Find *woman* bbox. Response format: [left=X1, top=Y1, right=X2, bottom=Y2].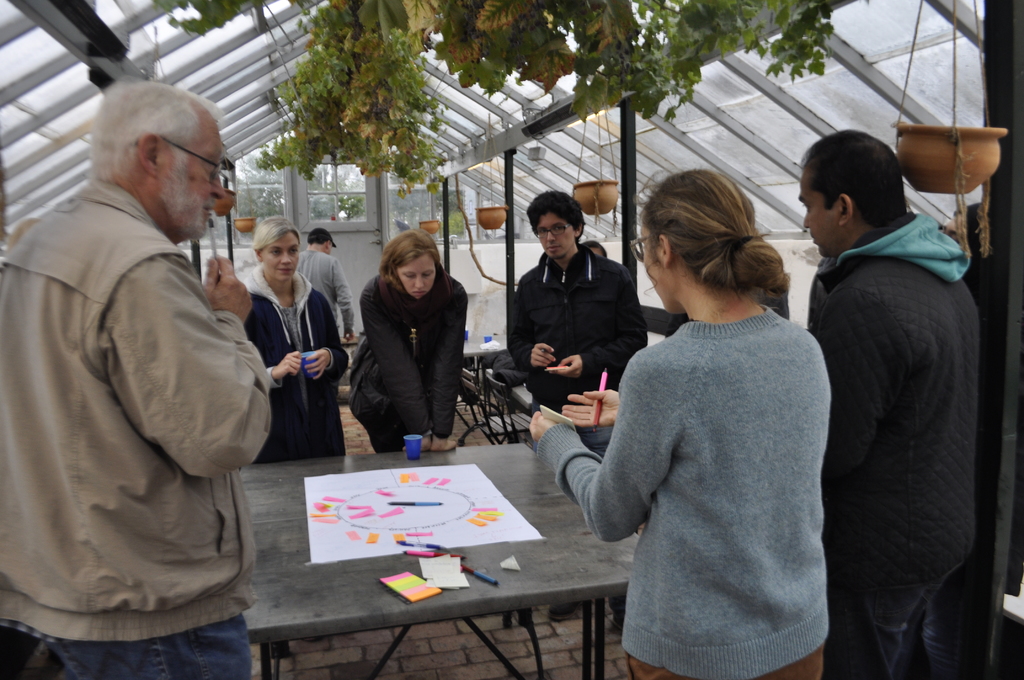
[left=527, top=168, right=831, bottom=679].
